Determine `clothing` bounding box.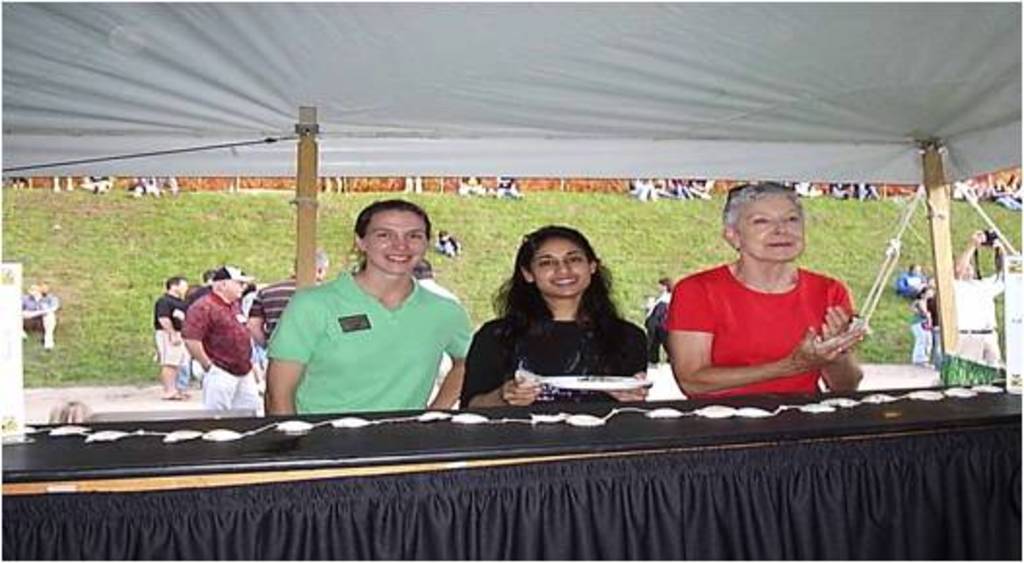
Determined: 134, 175, 157, 194.
